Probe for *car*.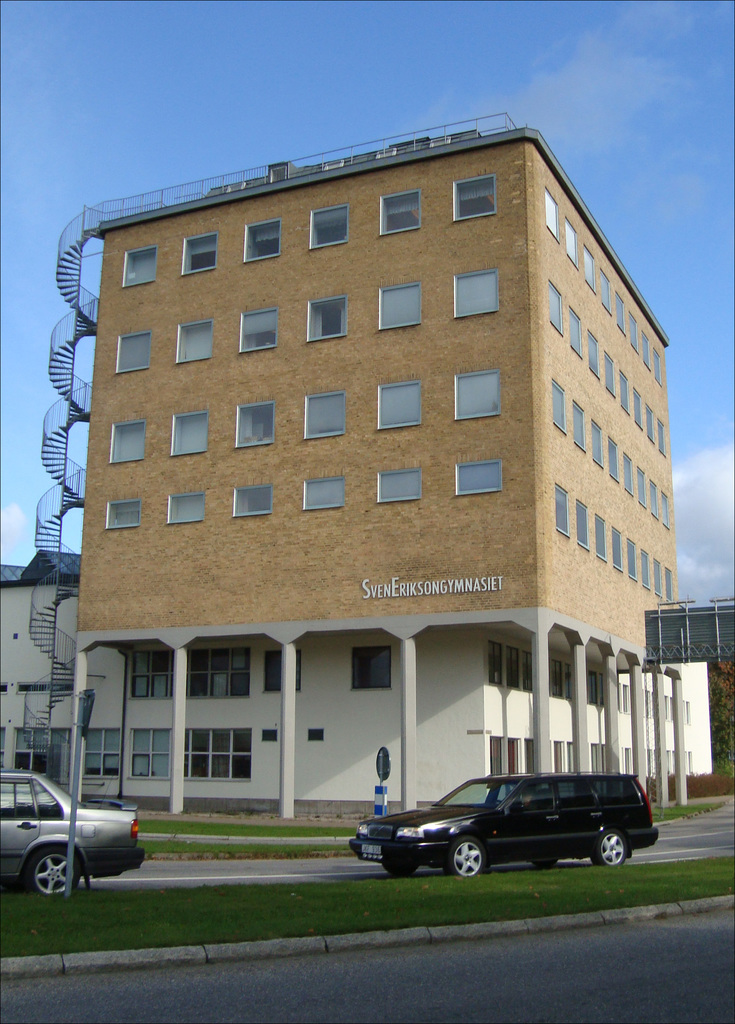
Probe result: (347,770,659,883).
